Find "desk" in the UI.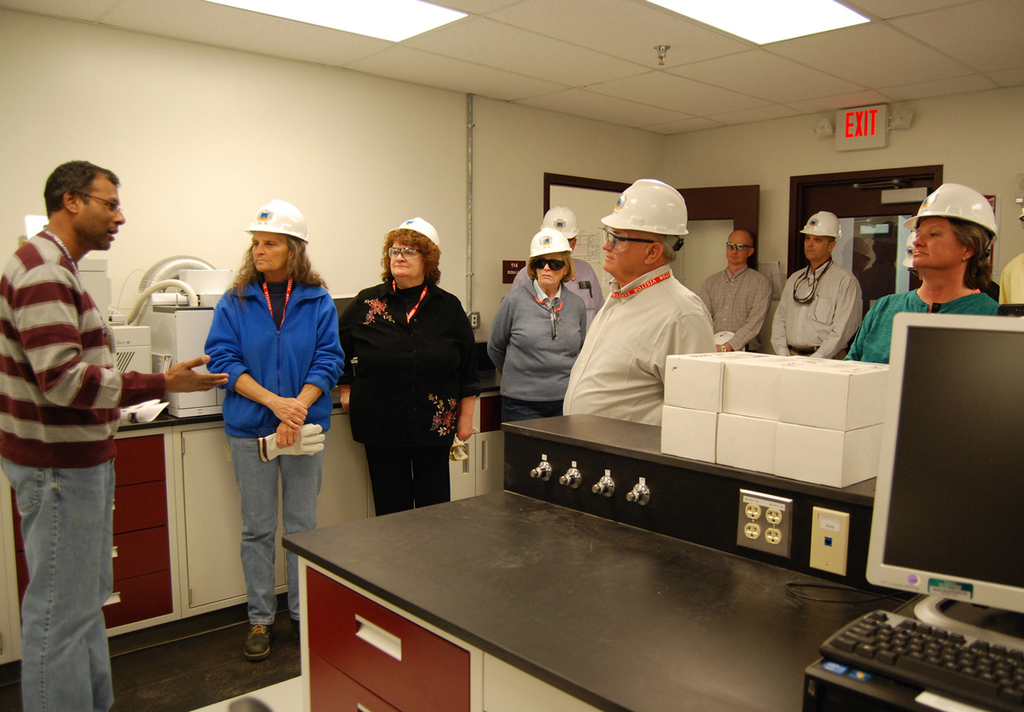
UI element at {"left": 266, "top": 438, "right": 863, "bottom": 682}.
